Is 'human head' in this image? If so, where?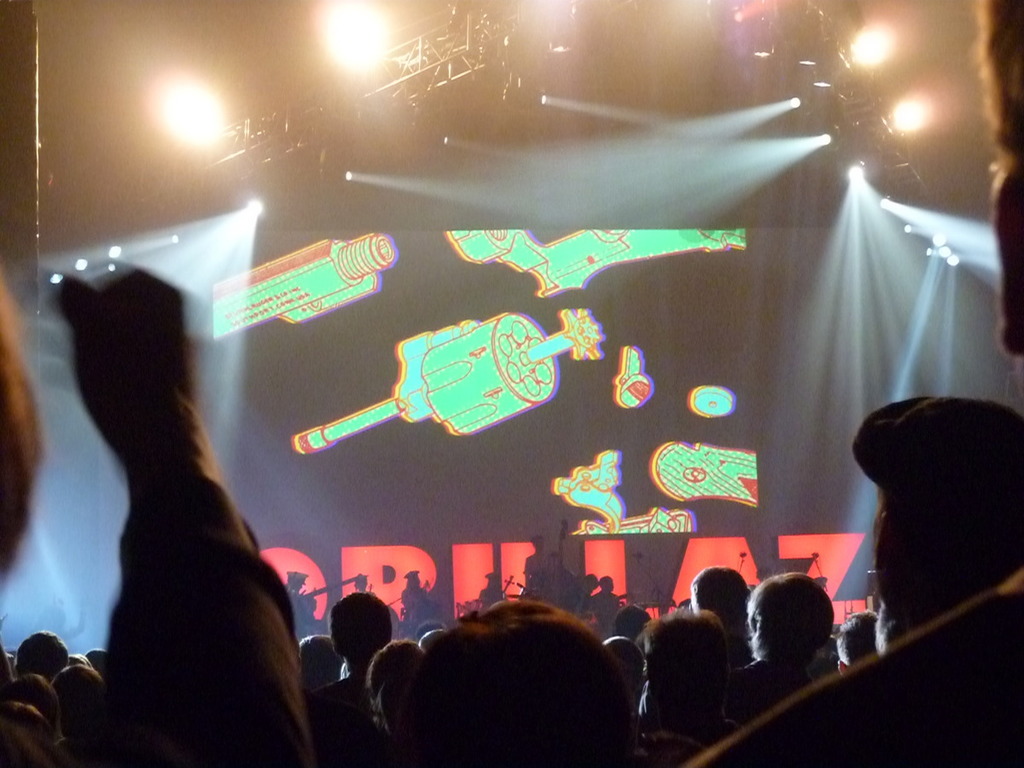
Yes, at [570, 563, 581, 576].
